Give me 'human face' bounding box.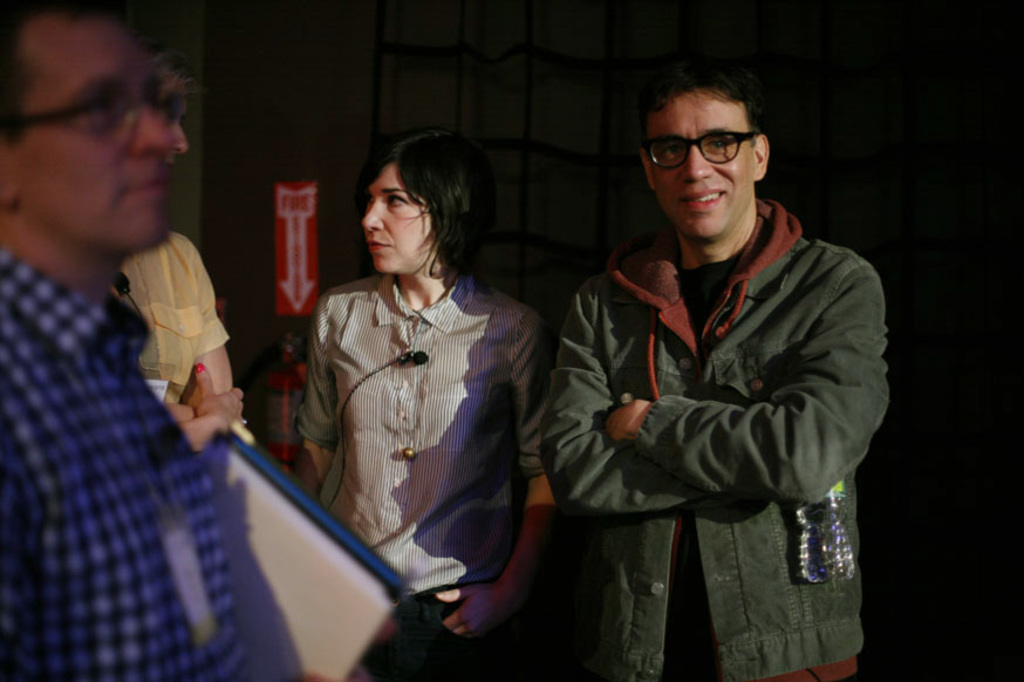
(x1=39, y1=14, x2=172, y2=250).
